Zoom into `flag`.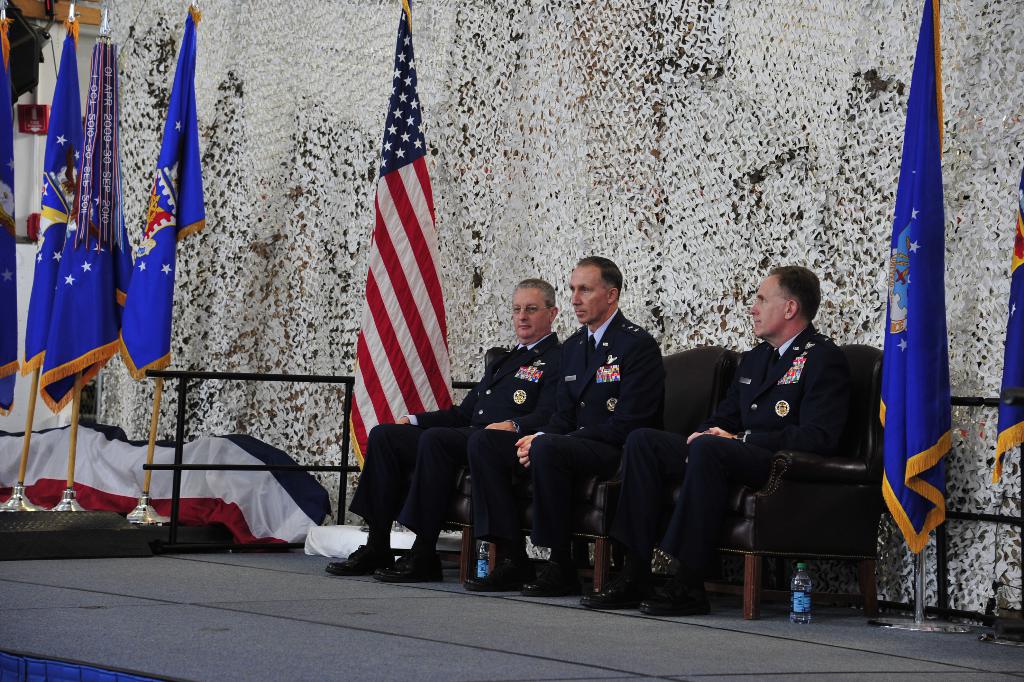
Zoom target: 995,160,1023,483.
